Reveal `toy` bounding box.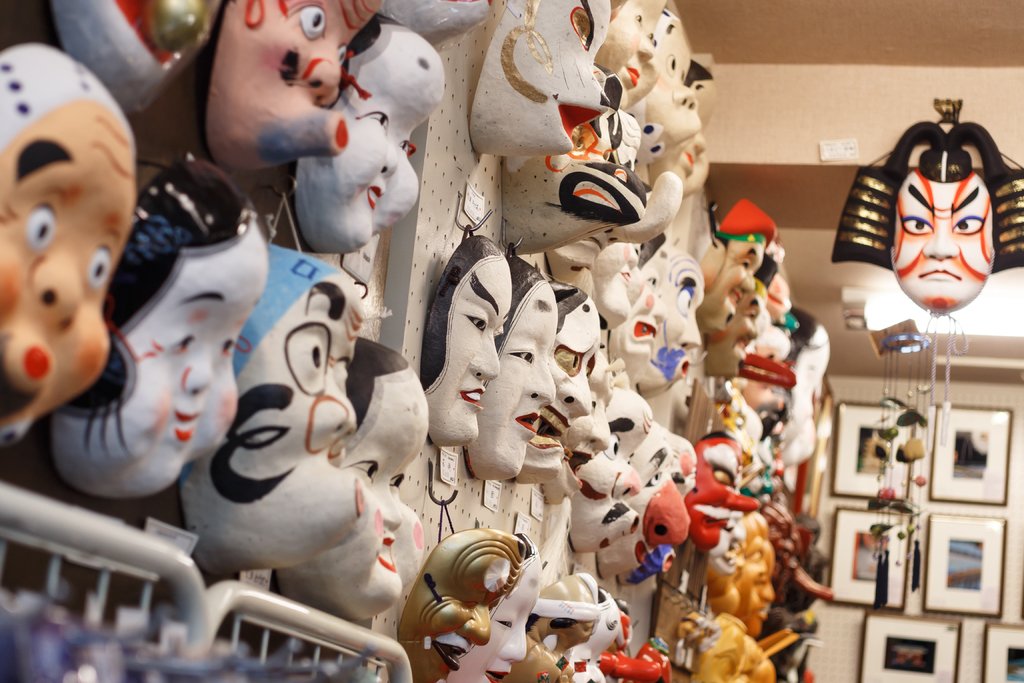
Revealed: (593,0,673,115).
